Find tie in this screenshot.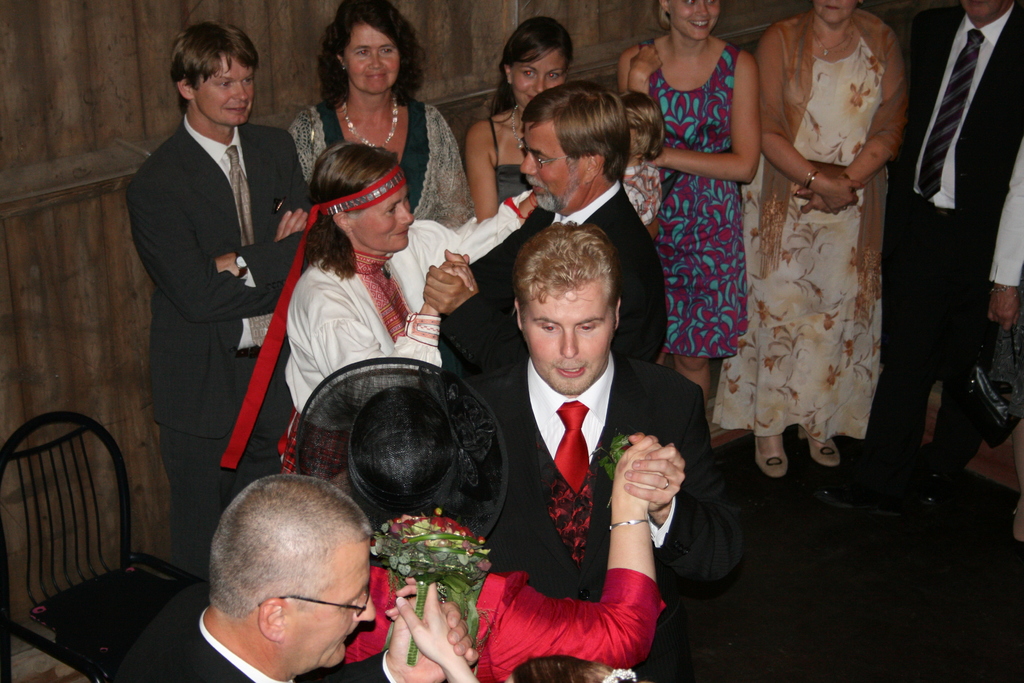
The bounding box for tie is BBox(223, 147, 282, 350).
